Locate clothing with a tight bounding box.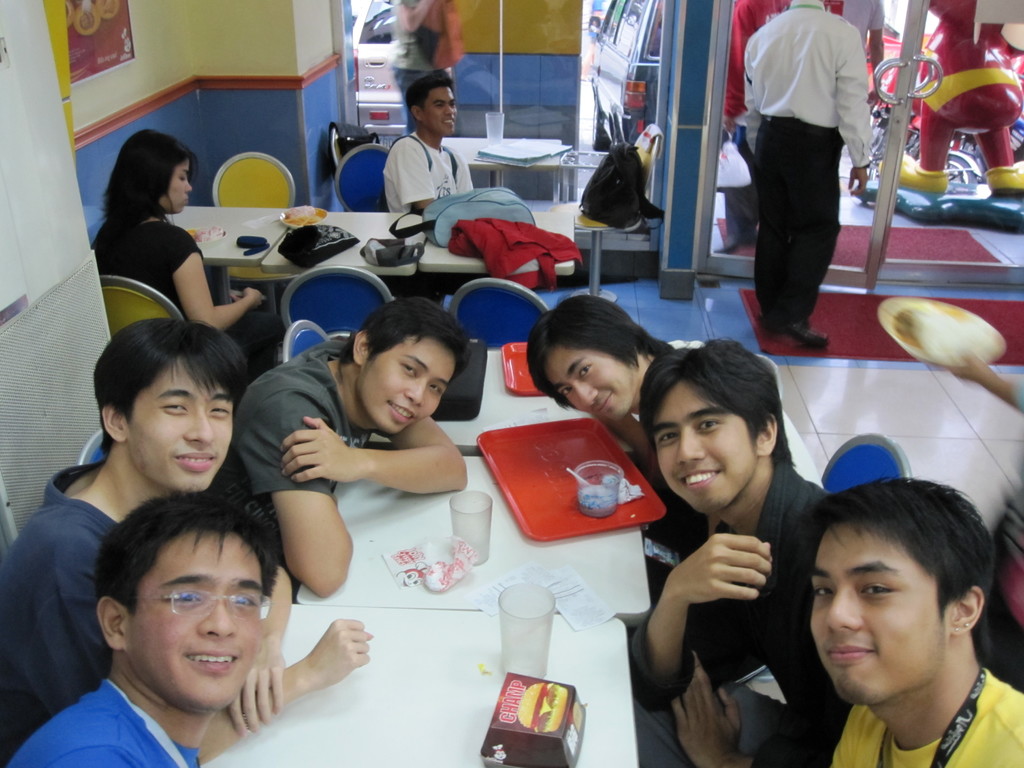
(x1=380, y1=131, x2=473, y2=213).
